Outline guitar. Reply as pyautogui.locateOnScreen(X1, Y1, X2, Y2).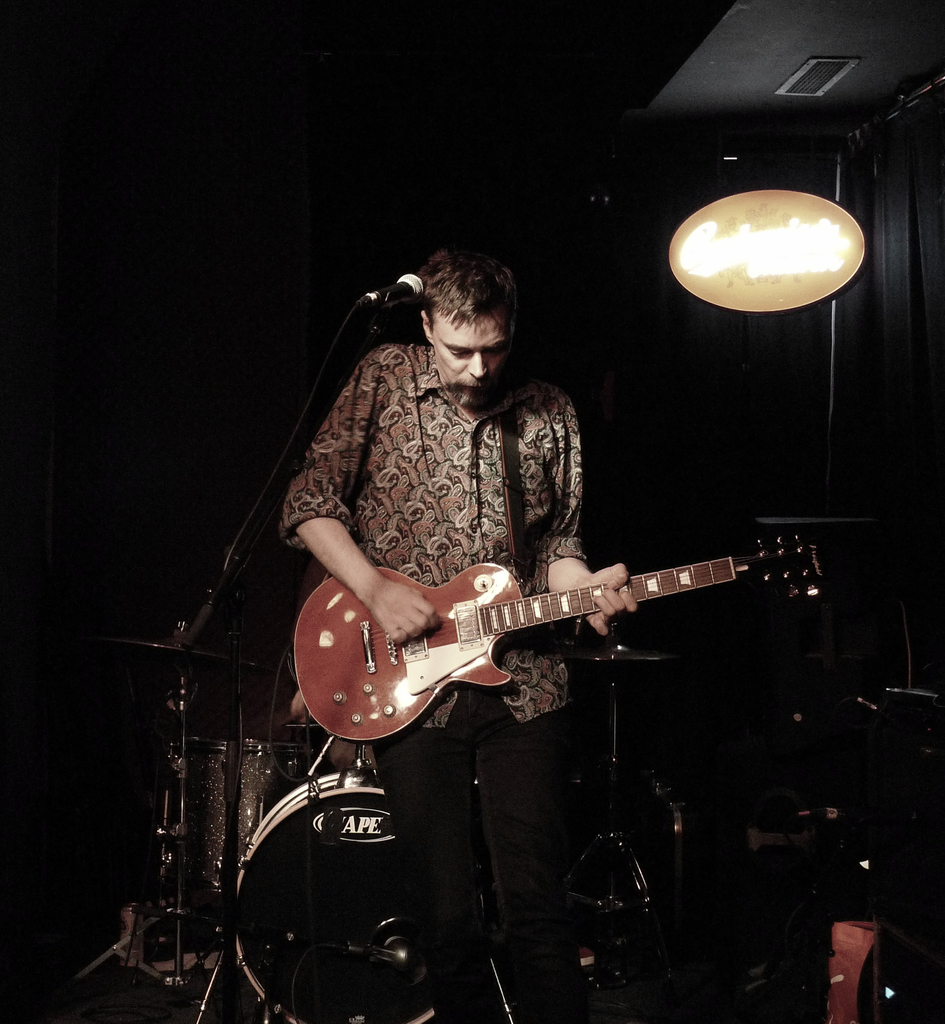
pyautogui.locateOnScreen(288, 545, 821, 765).
